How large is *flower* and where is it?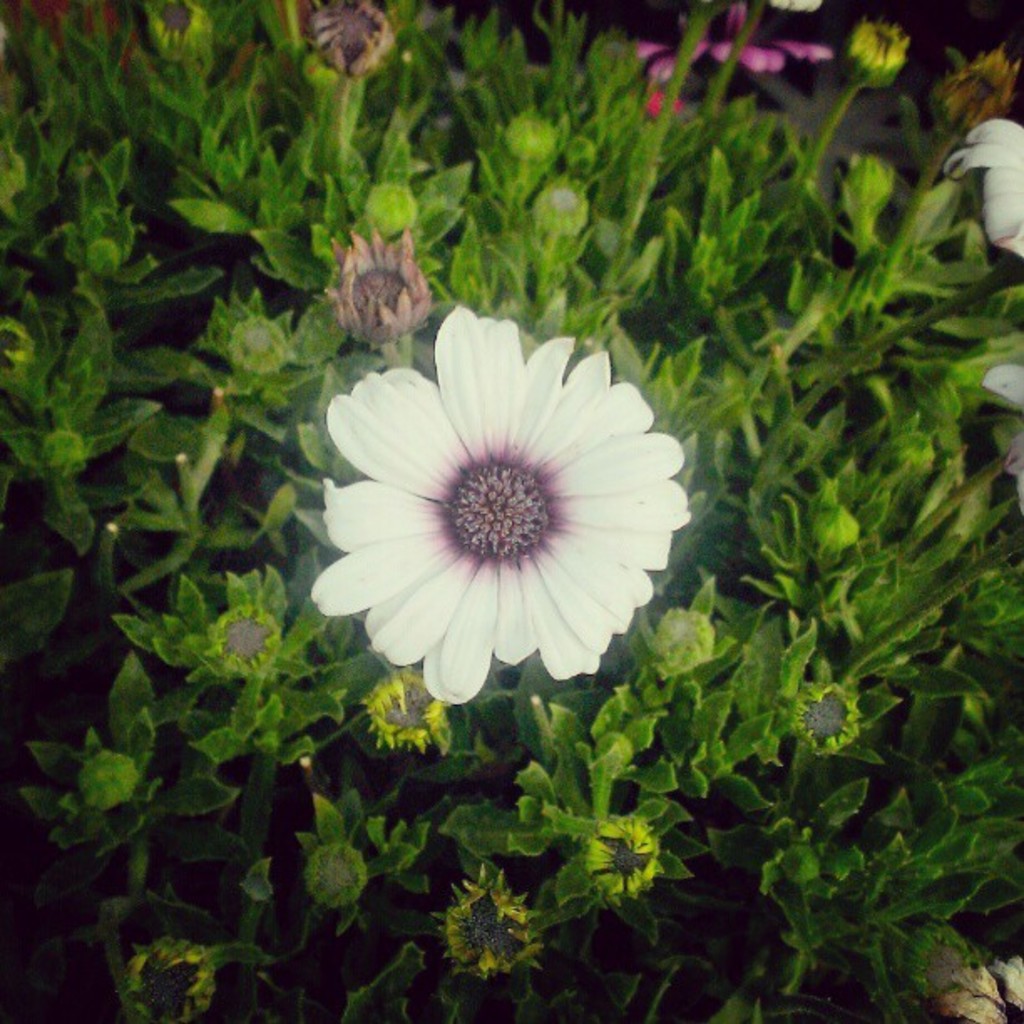
Bounding box: 363/658/432/750.
